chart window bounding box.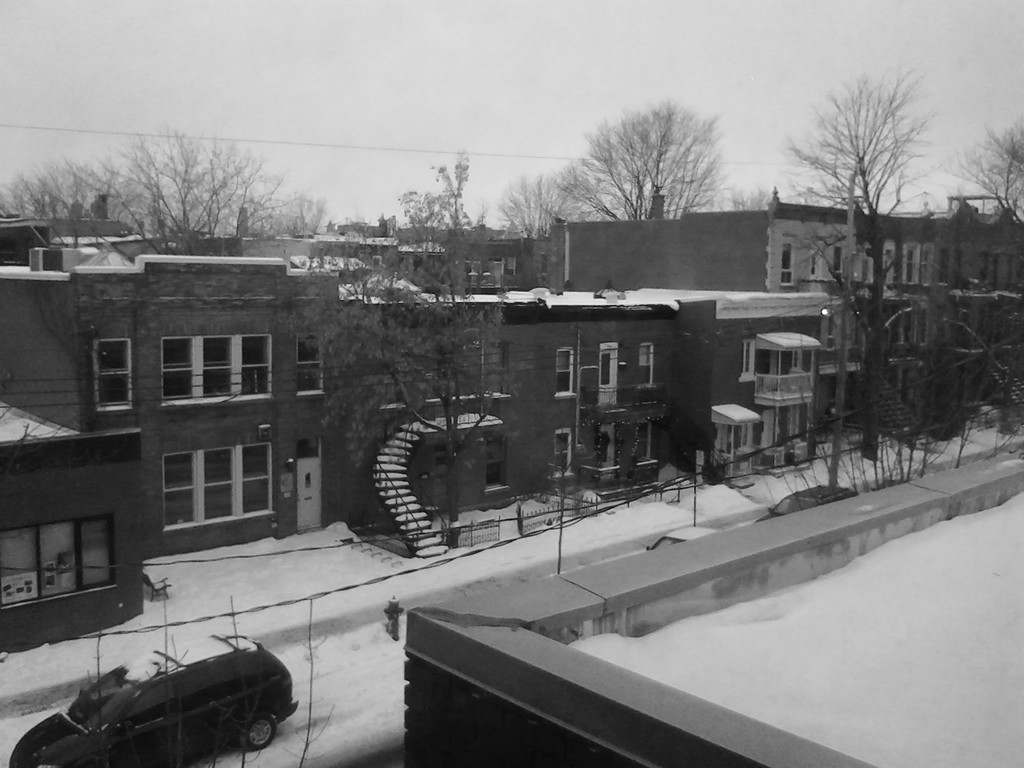
Charted: 634,342,652,386.
